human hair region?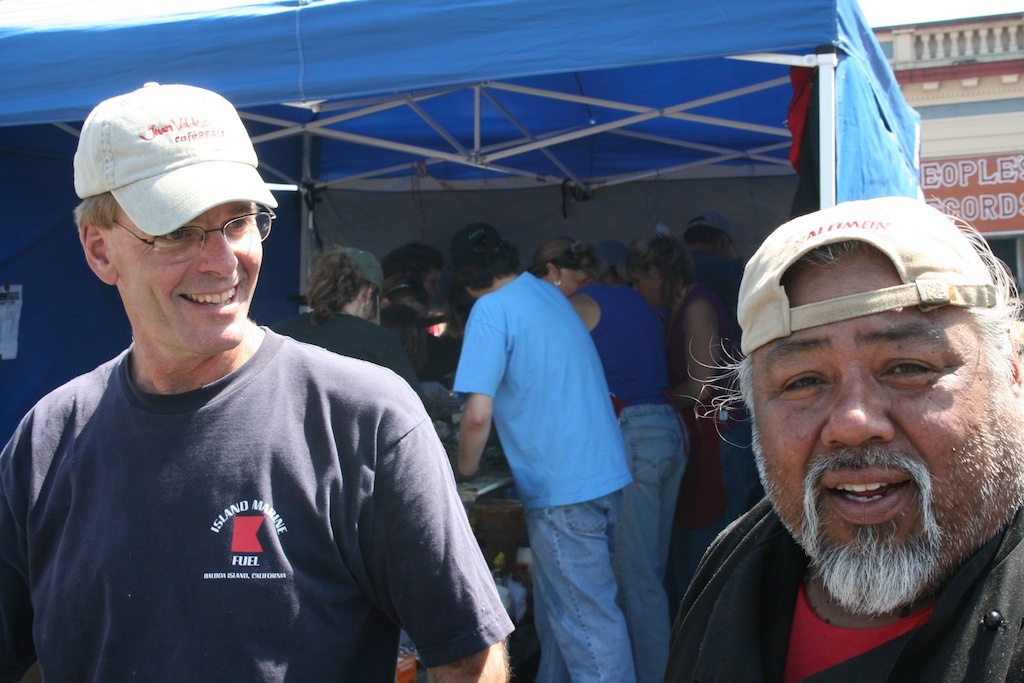
<bbox>797, 209, 1023, 341</bbox>
